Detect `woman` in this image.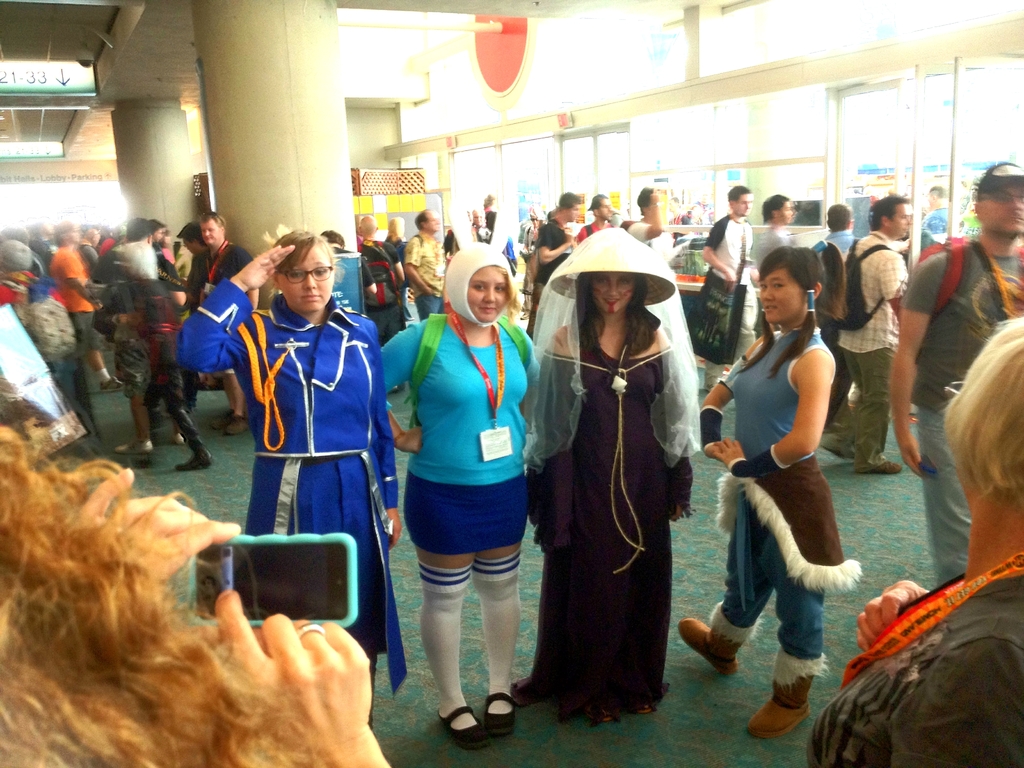
Detection: {"x1": 376, "y1": 239, "x2": 547, "y2": 751}.
